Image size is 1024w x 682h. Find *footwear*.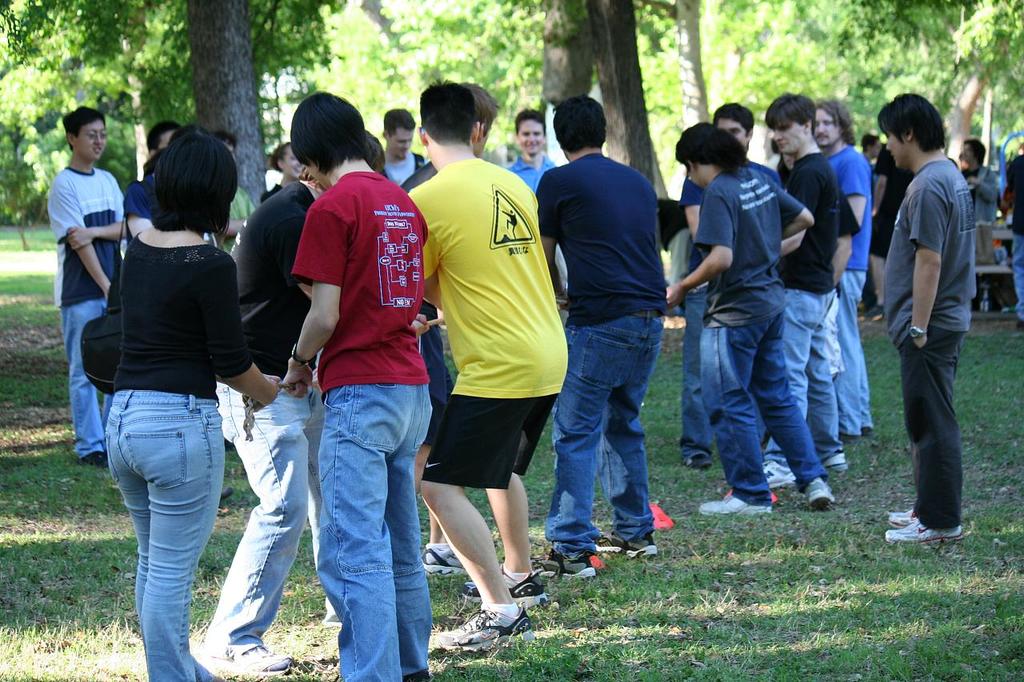
locate(459, 576, 548, 609).
